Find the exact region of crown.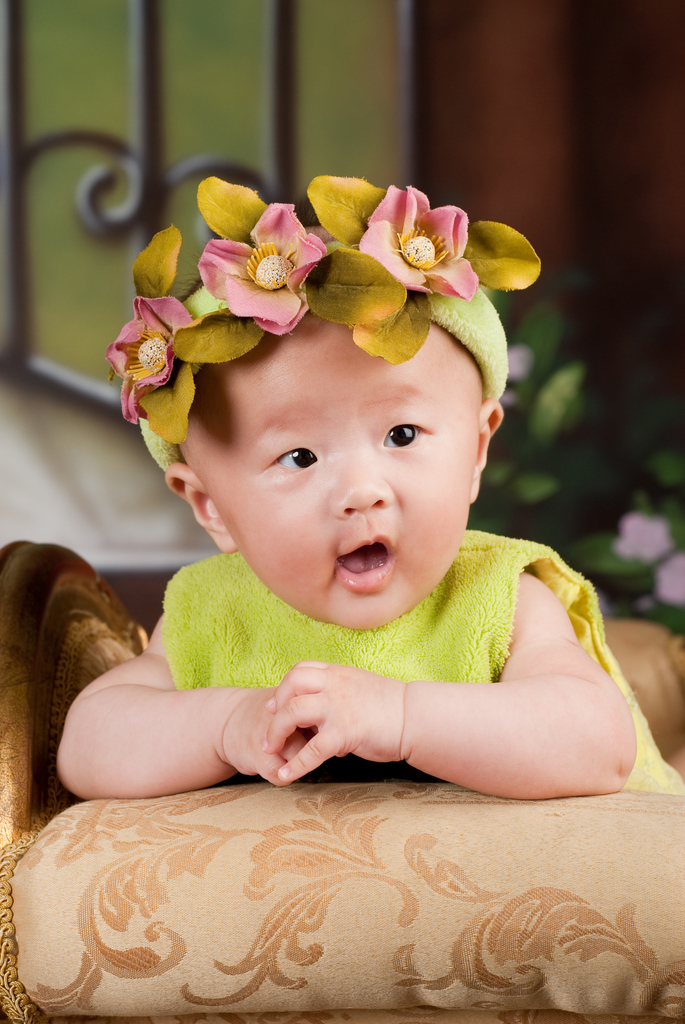
Exact region: box(104, 176, 541, 470).
